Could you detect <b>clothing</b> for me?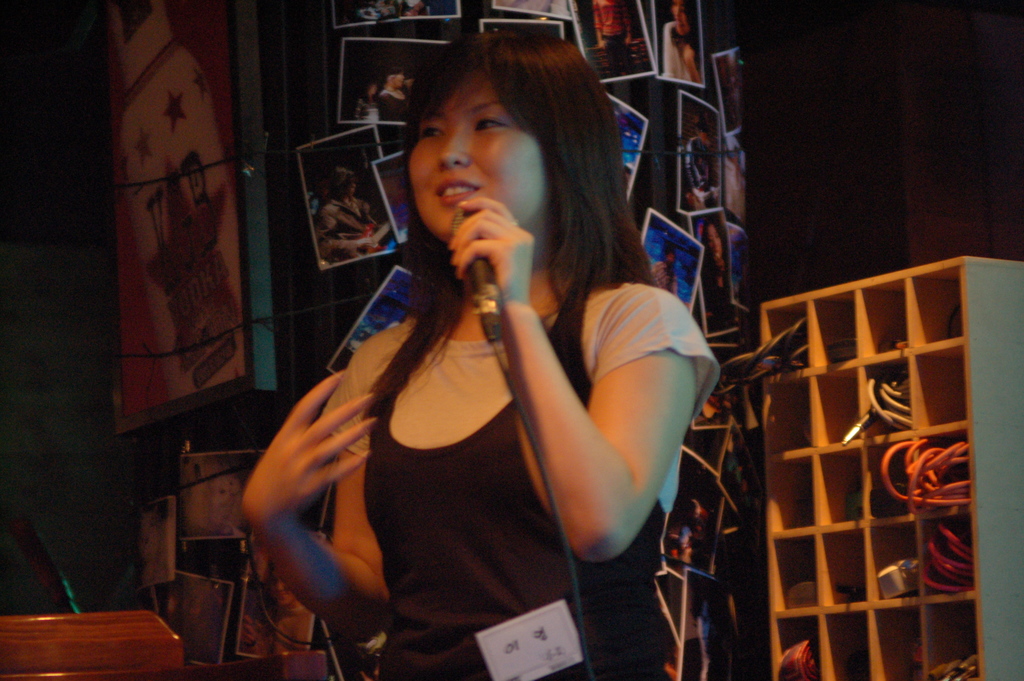
Detection result: {"x1": 314, "y1": 195, "x2": 383, "y2": 268}.
